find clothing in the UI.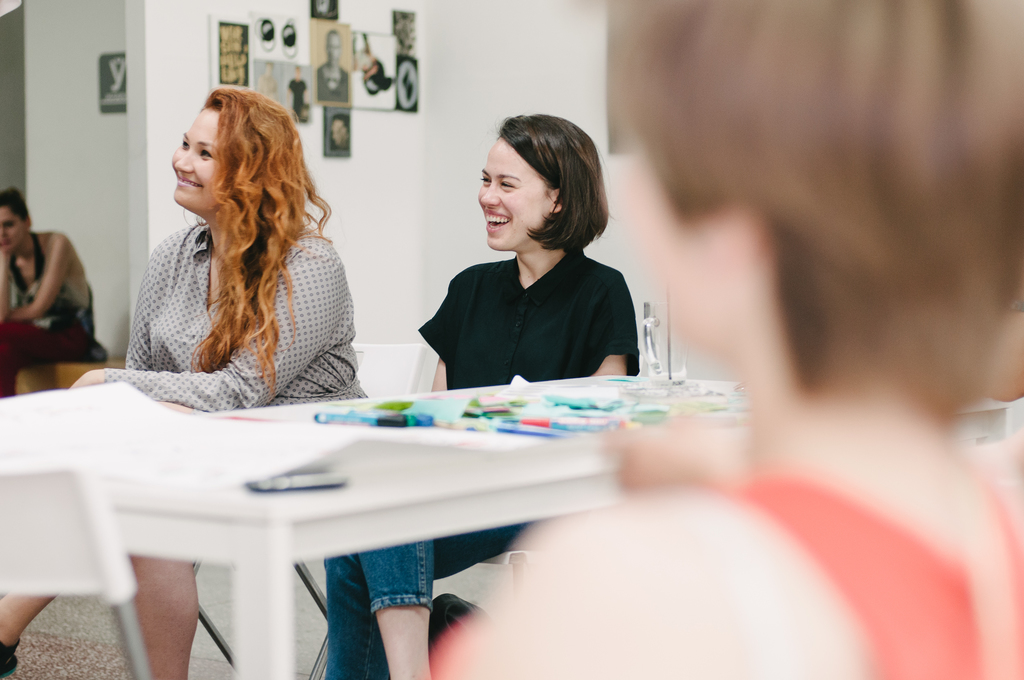
UI element at crop(0, 318, 91, 401).
